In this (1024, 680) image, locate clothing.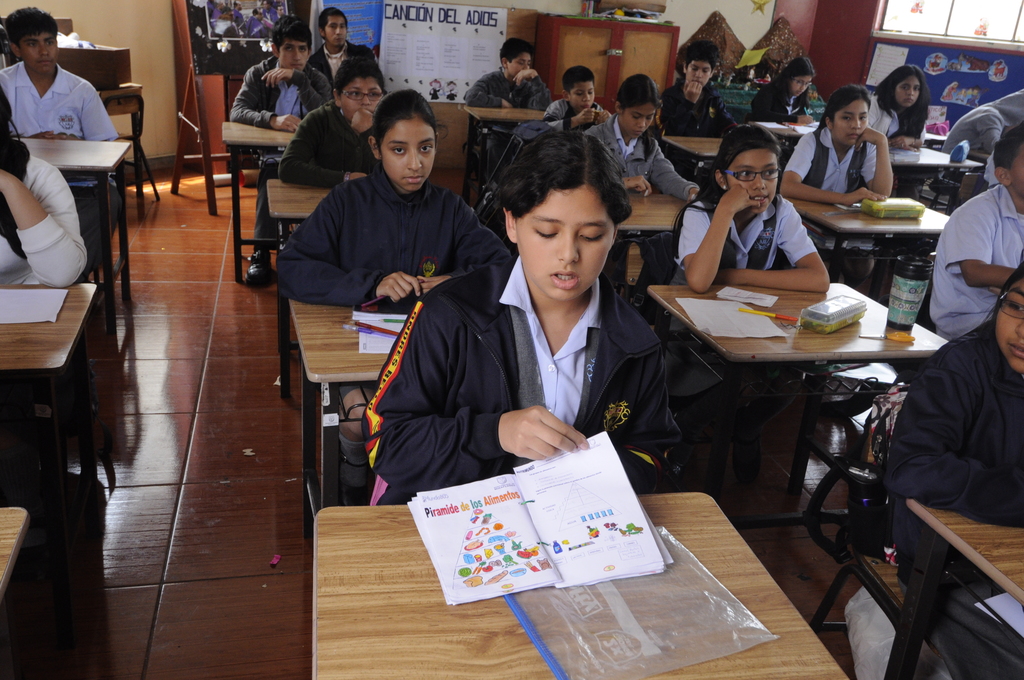
Bounding box: BBox(0, 145, 89, 291).
